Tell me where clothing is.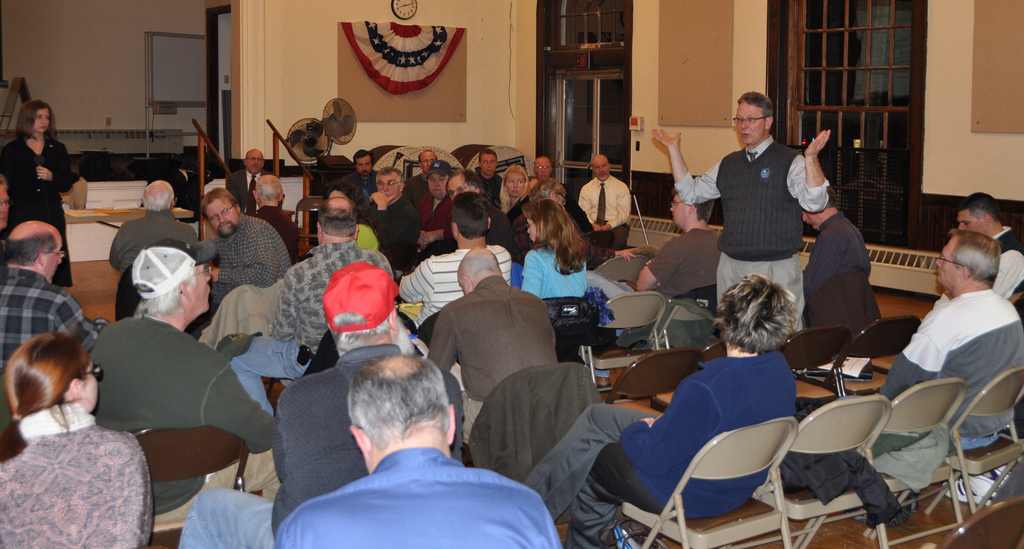
clothing is at [801, 202, 867, 363].
